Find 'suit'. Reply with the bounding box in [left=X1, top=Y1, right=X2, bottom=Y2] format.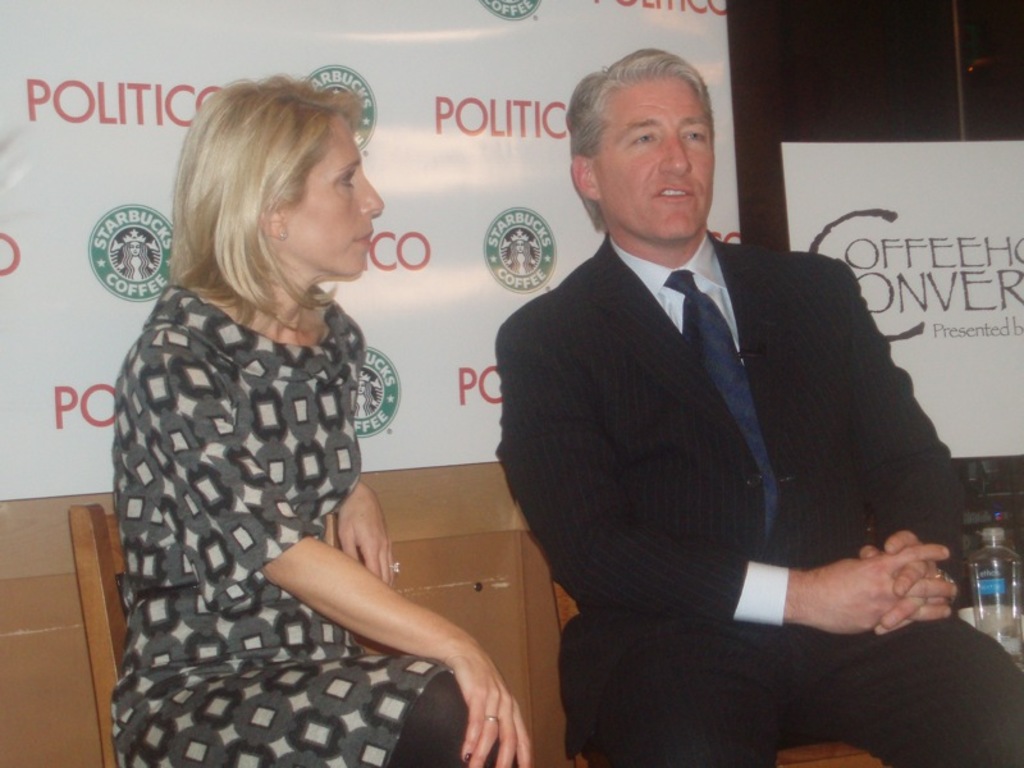
[left=489, top=127, right=969, bottom=724].
